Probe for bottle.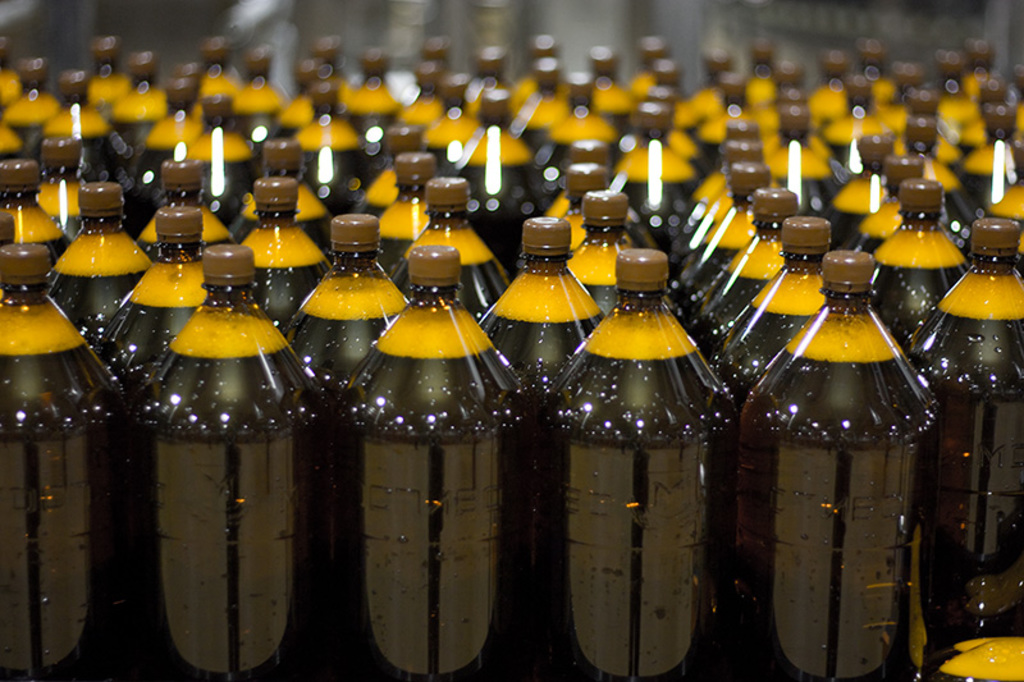
Probe result: region(0, 37, 19, 114).
